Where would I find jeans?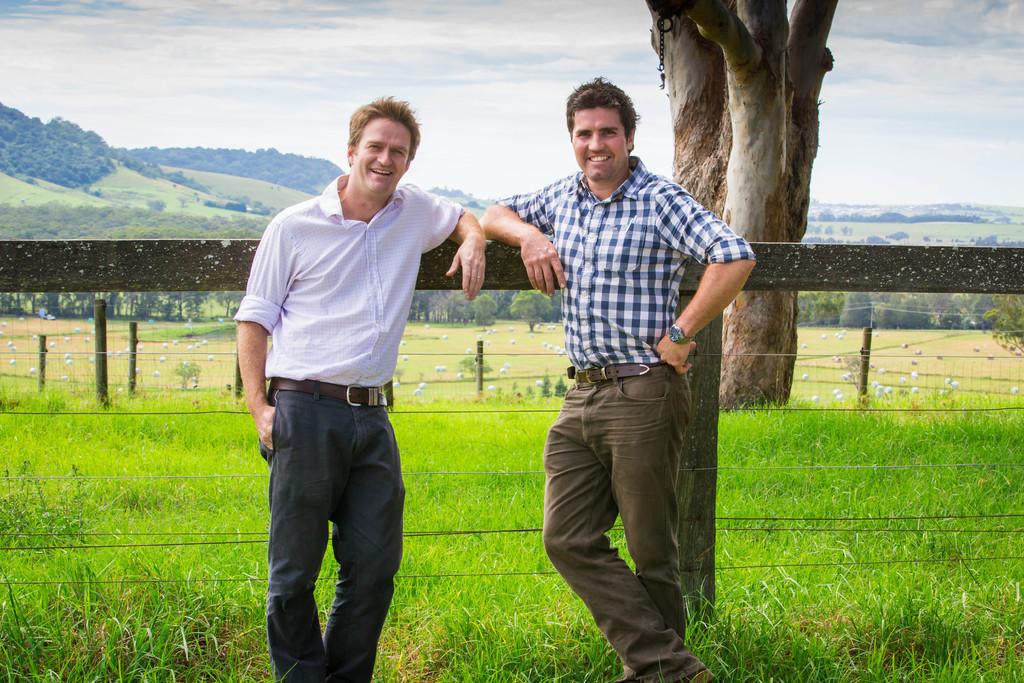
At (x1=255, y1=393, x2=411, y2=681).
